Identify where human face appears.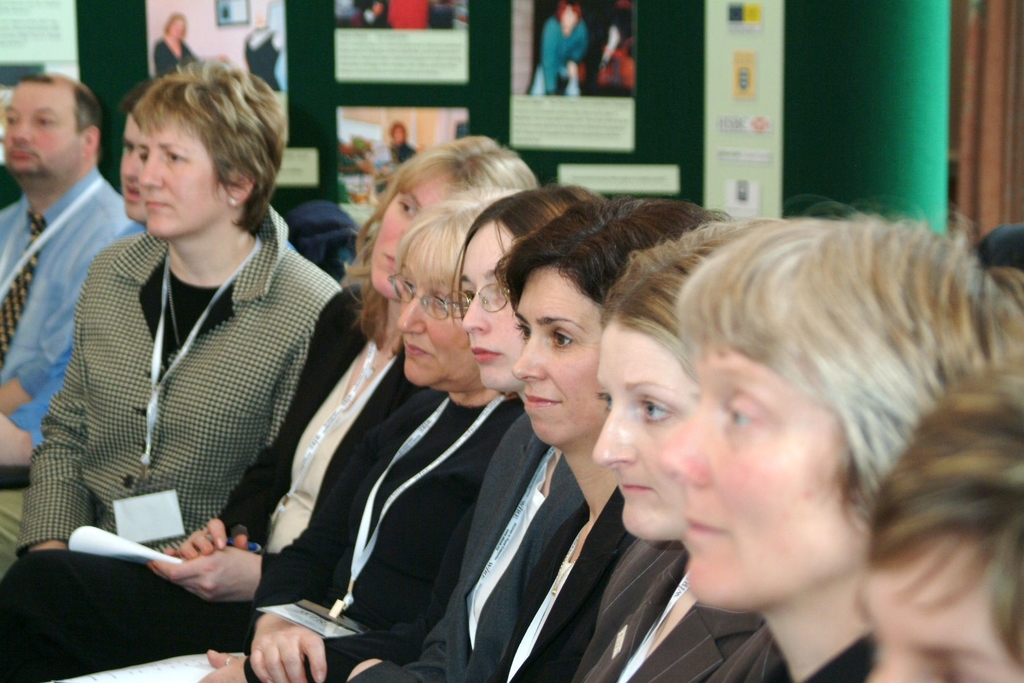
Appears at {"x1": 140, "y1": 115, "x2": 223, "y2": 241}.
